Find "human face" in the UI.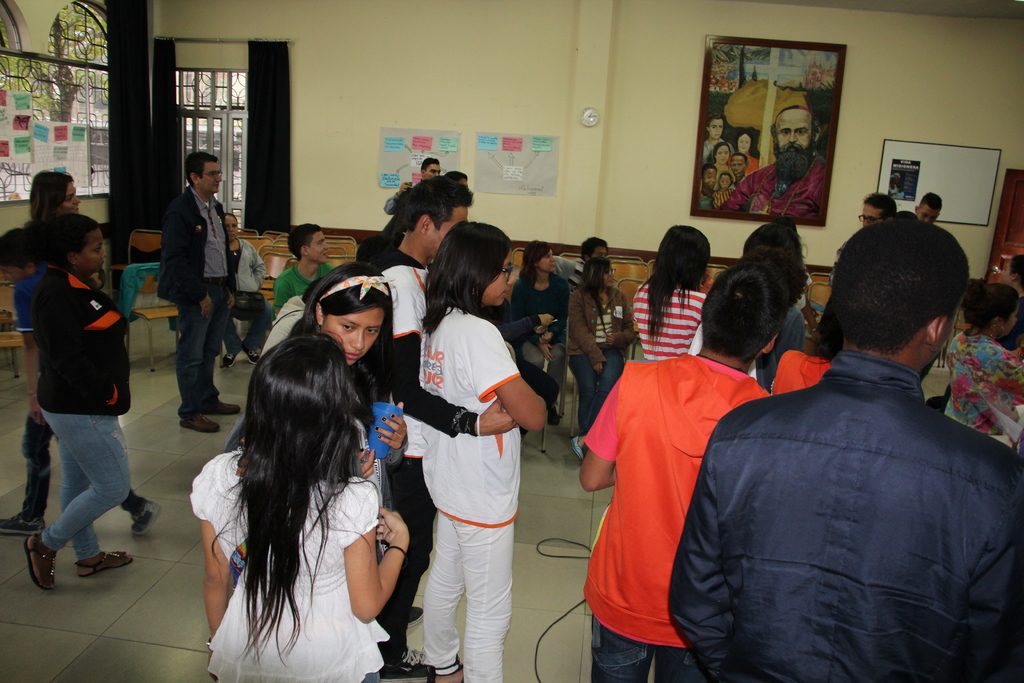
UI element at [x1=432, y1=205, x2=467, y2=255].
